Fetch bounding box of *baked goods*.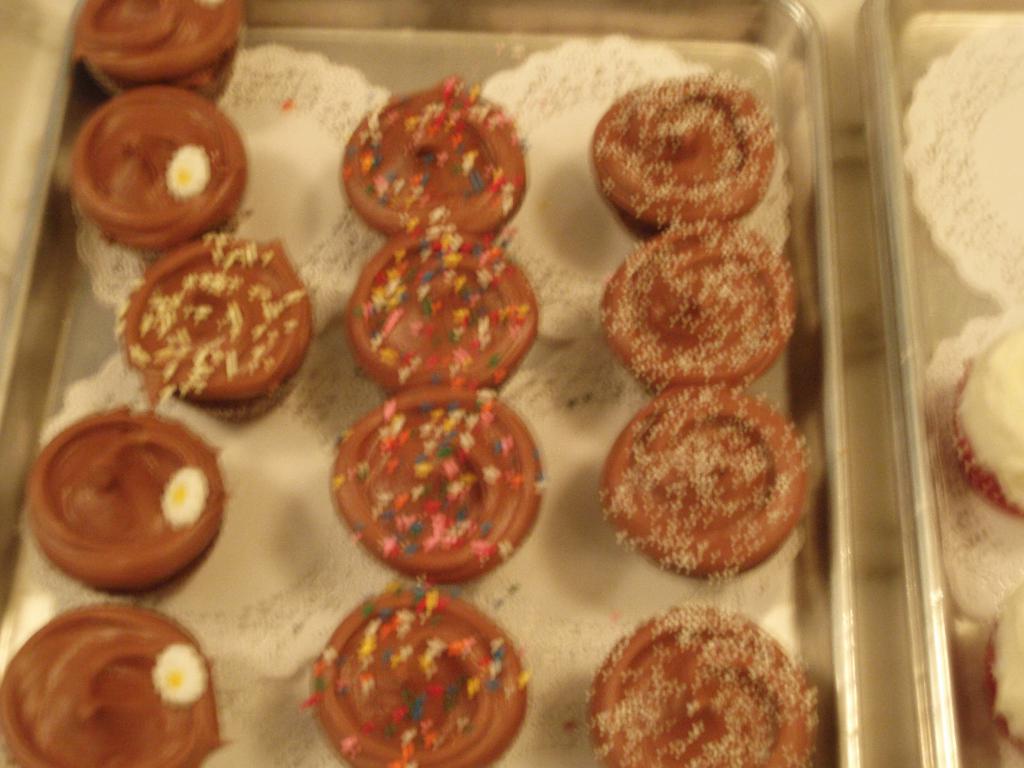
Bbox: (x1=68, y1=83, x2=250, y2=250).
